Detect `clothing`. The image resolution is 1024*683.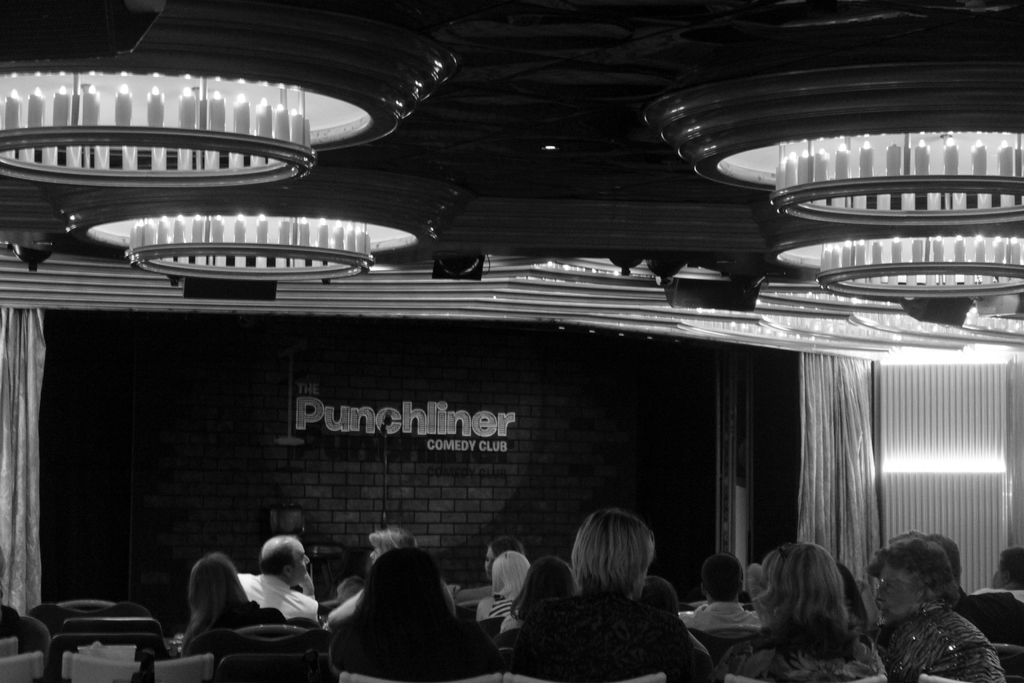
locate(878, 608, 1004, 682).
